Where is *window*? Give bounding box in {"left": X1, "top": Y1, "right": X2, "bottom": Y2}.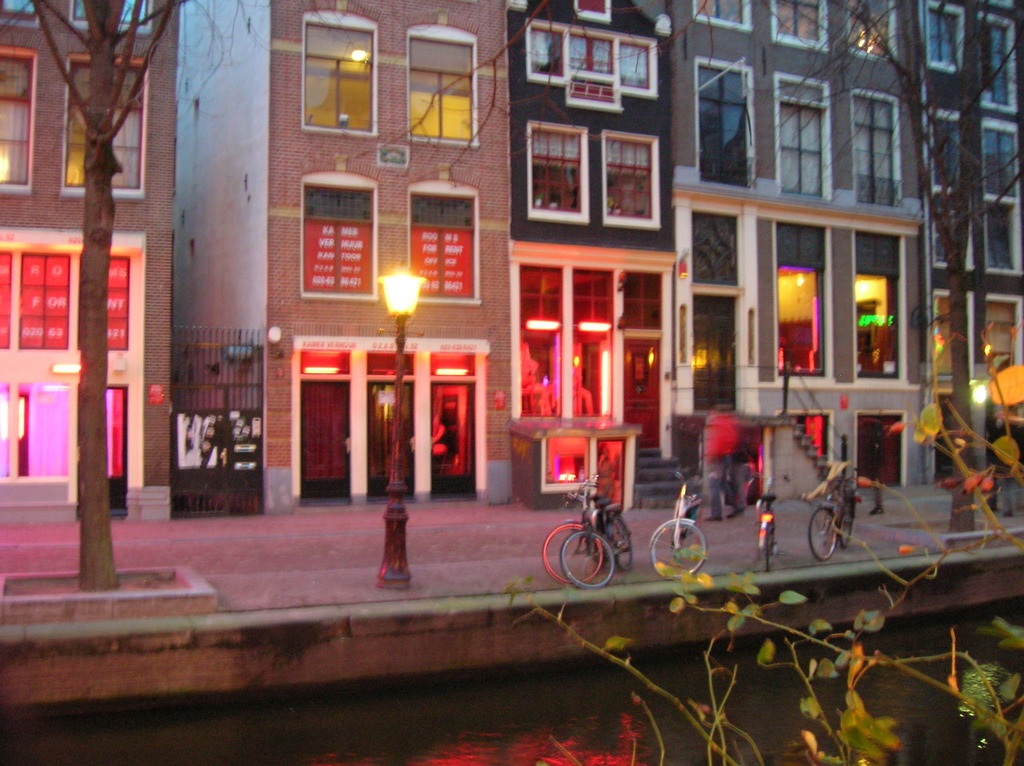
{"left": 697, "top": 60, "right": 755, "bottom": 190}.
